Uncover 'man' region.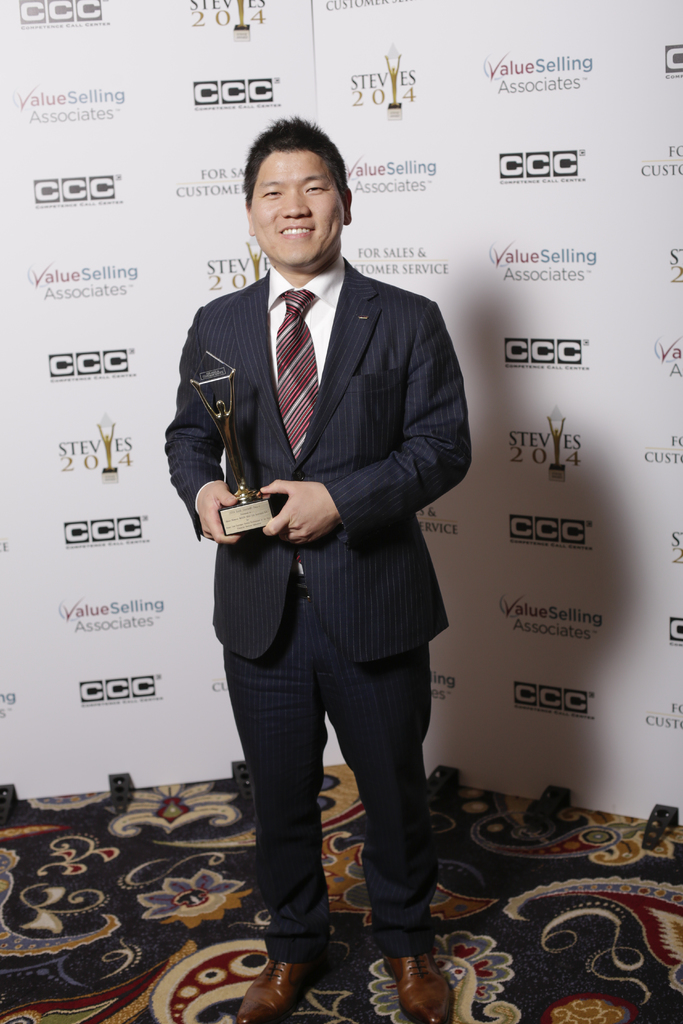
Uncovered: 164,125,486,1003.
